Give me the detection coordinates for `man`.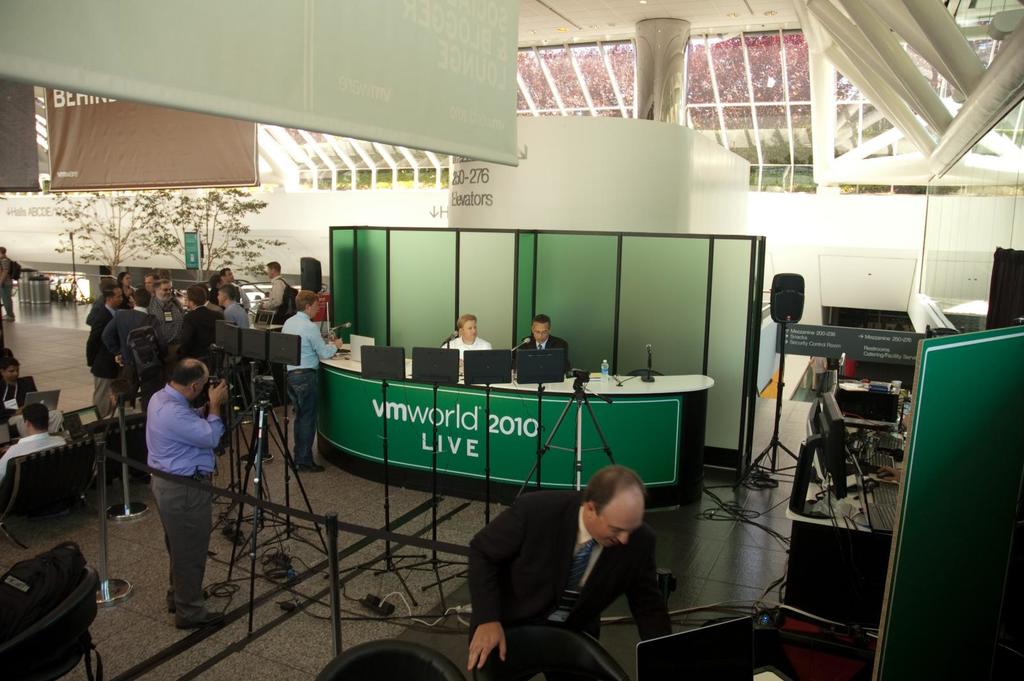
[463, 464, 670, 677].
